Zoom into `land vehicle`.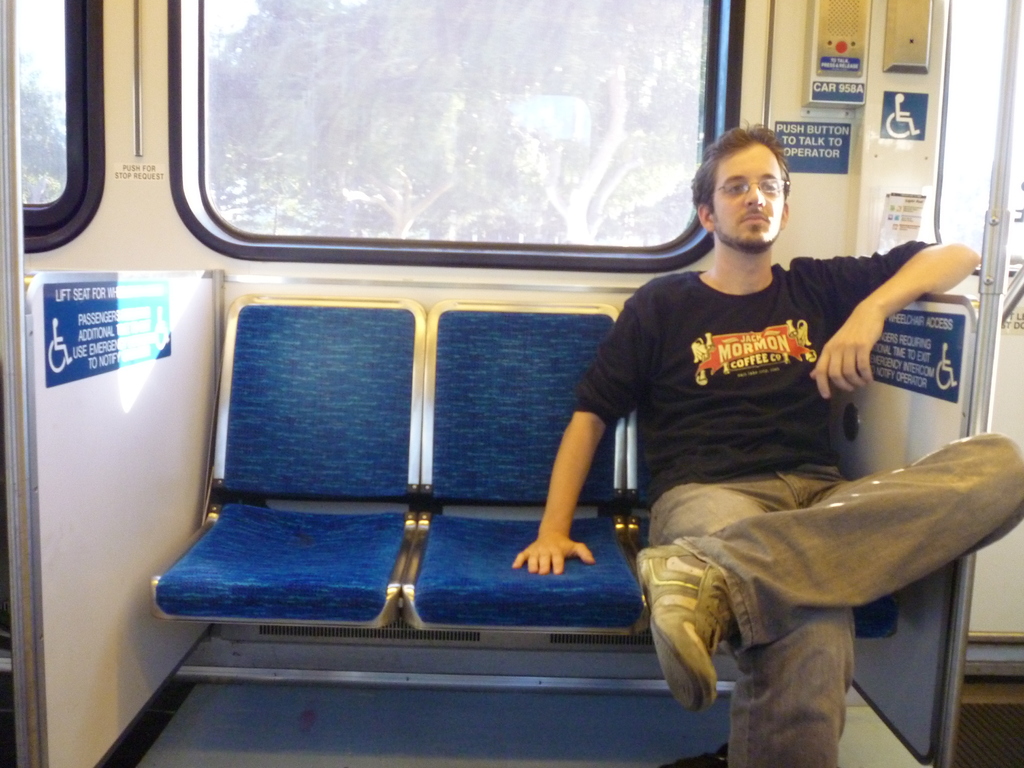
Zoom target: (x1=0, y1=0, x2=1023, y2=767).
